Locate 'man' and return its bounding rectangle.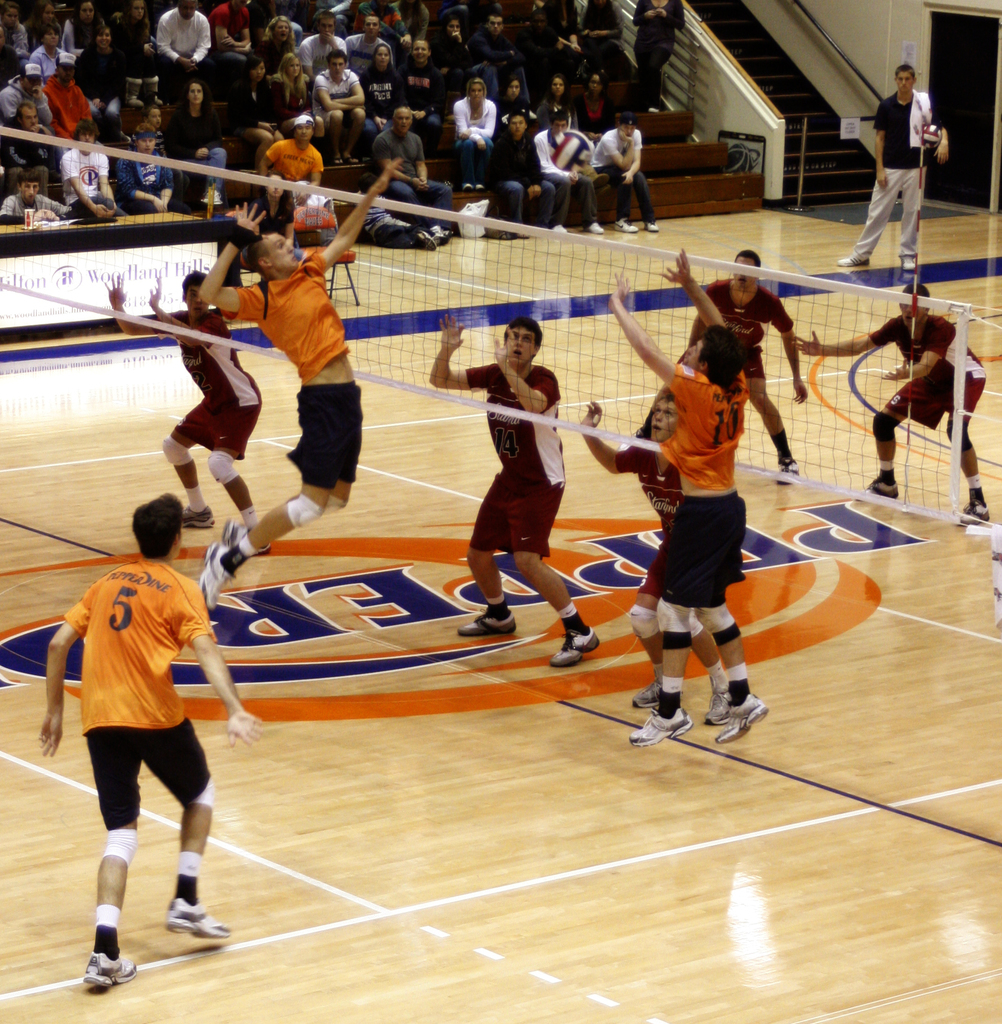
detection(469, 13, 532, 104).
